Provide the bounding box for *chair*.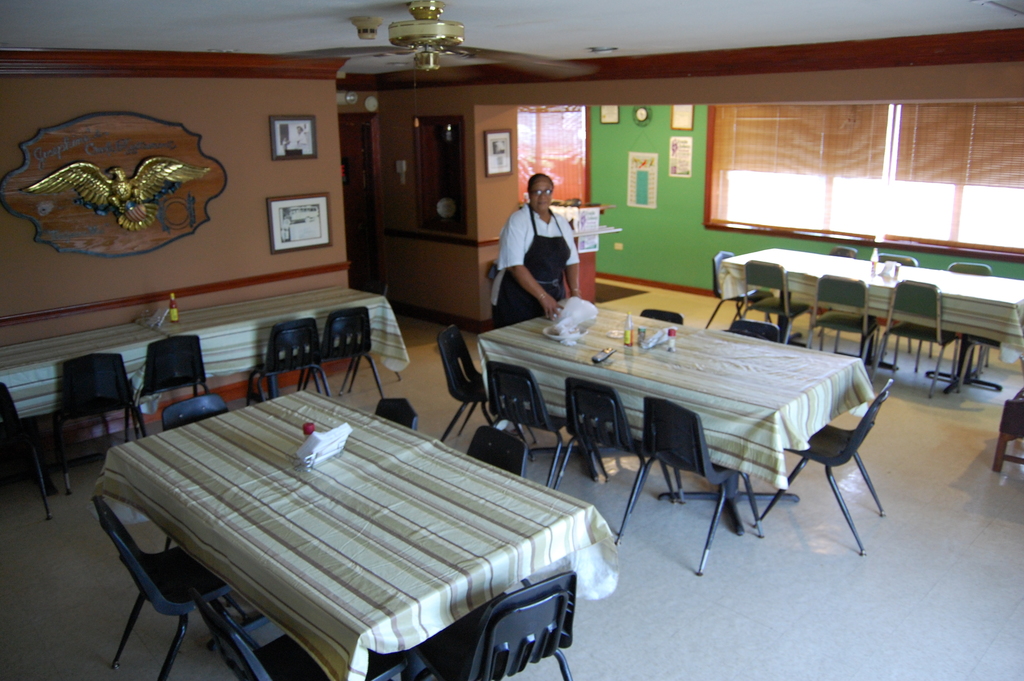
bbox(442, 325, 497, 454).
